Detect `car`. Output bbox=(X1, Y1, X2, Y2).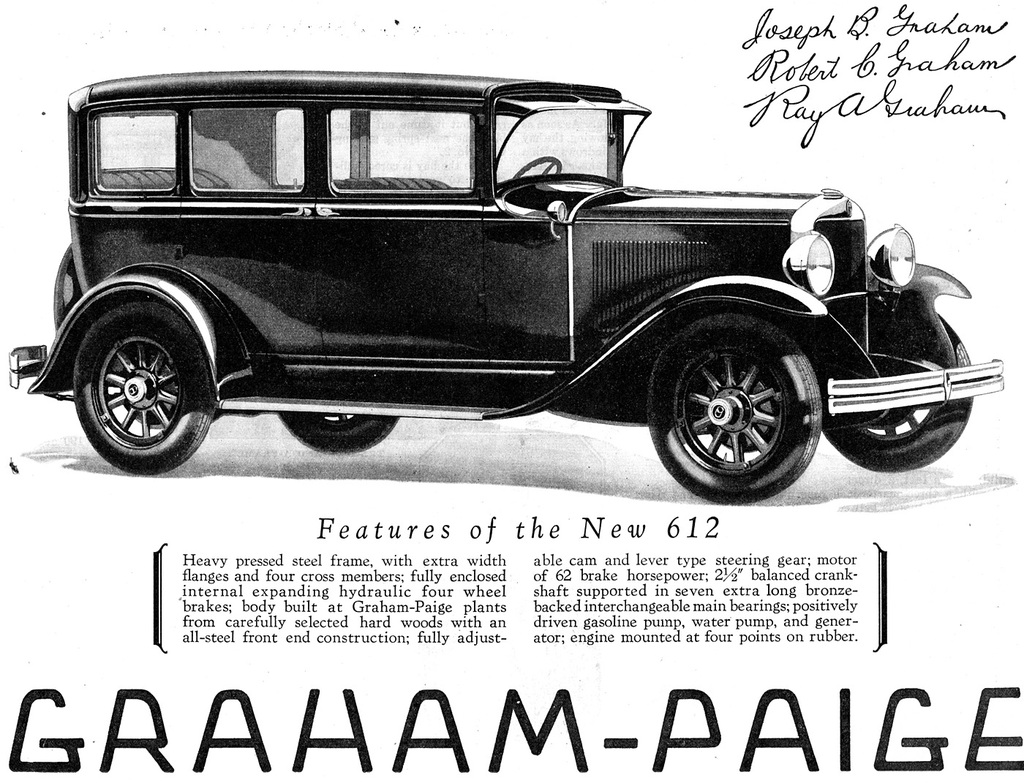
bbox=(12, 67, 964, 509).
